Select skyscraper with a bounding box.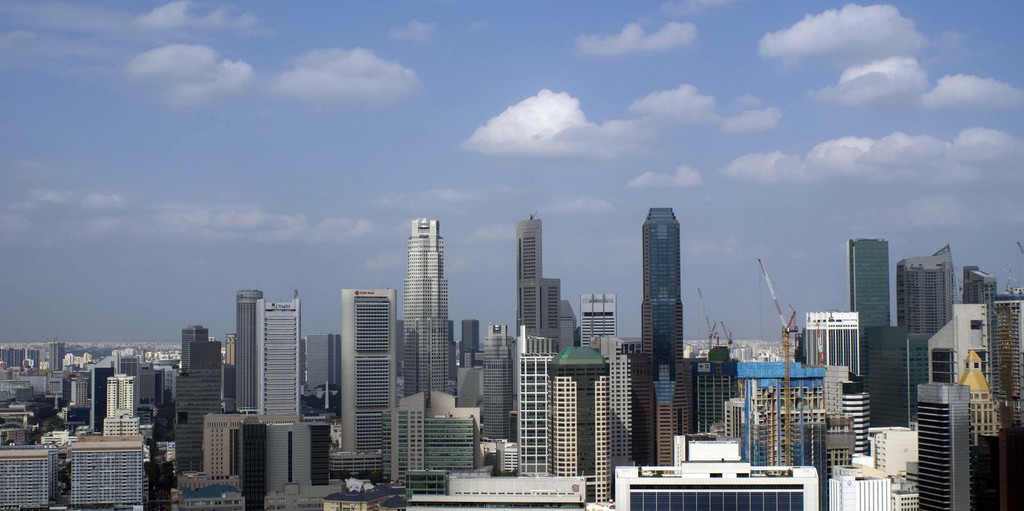
(898,243,955,373).
